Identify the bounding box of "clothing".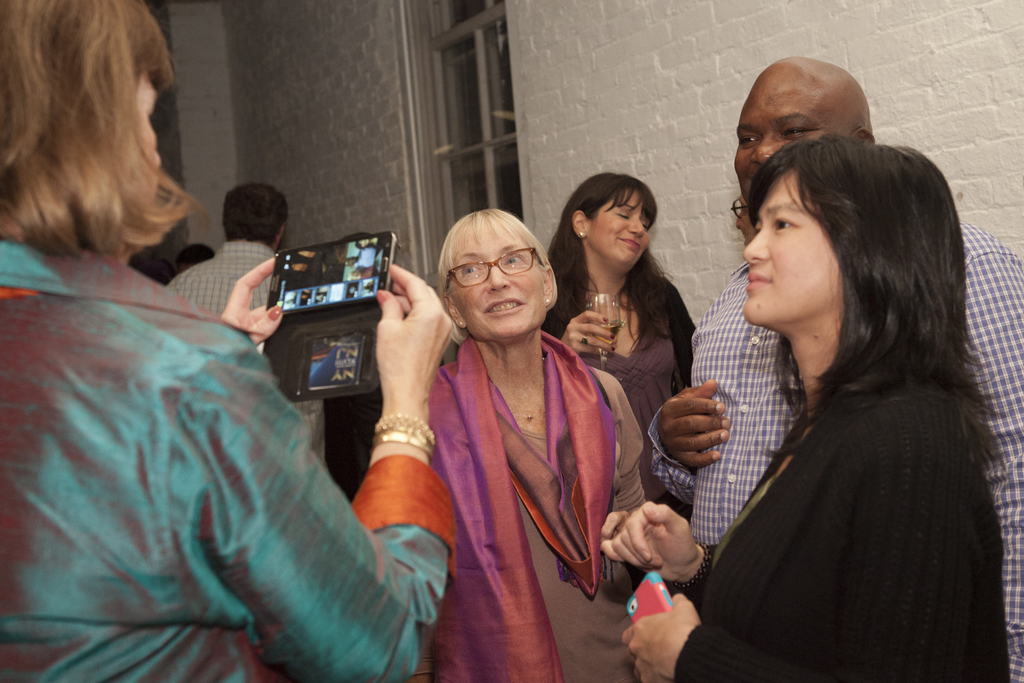
bbox=(642, 213, 1023, 682).
